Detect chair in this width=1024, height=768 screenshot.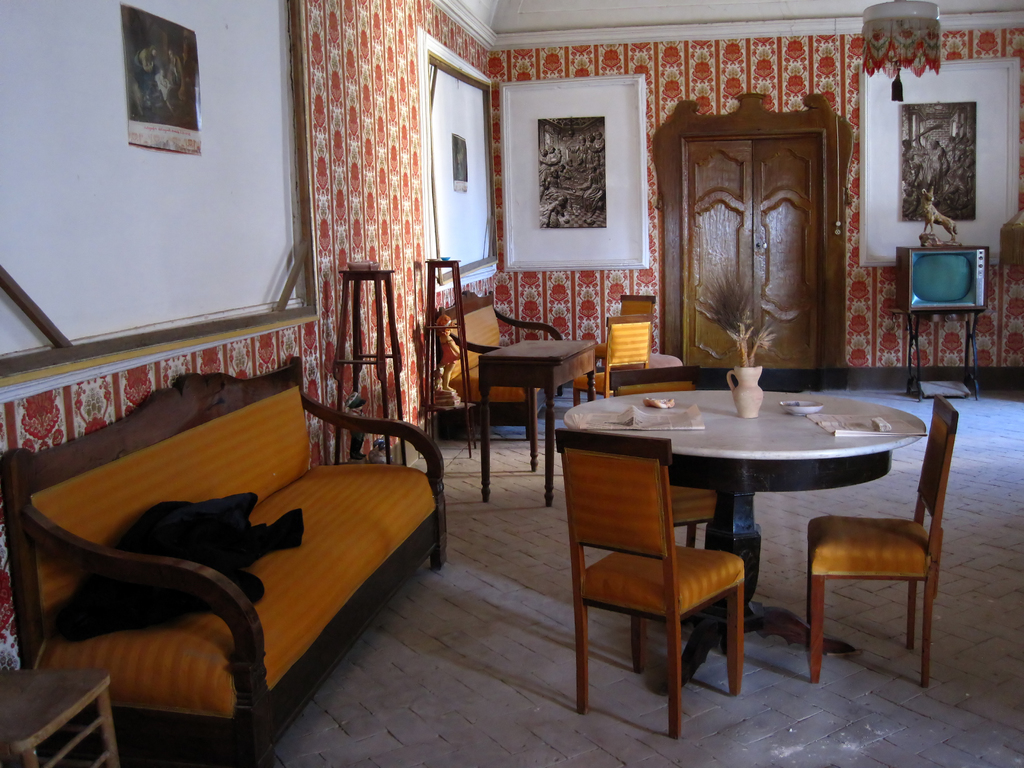
Detection: [804, 394, 957, 688].
